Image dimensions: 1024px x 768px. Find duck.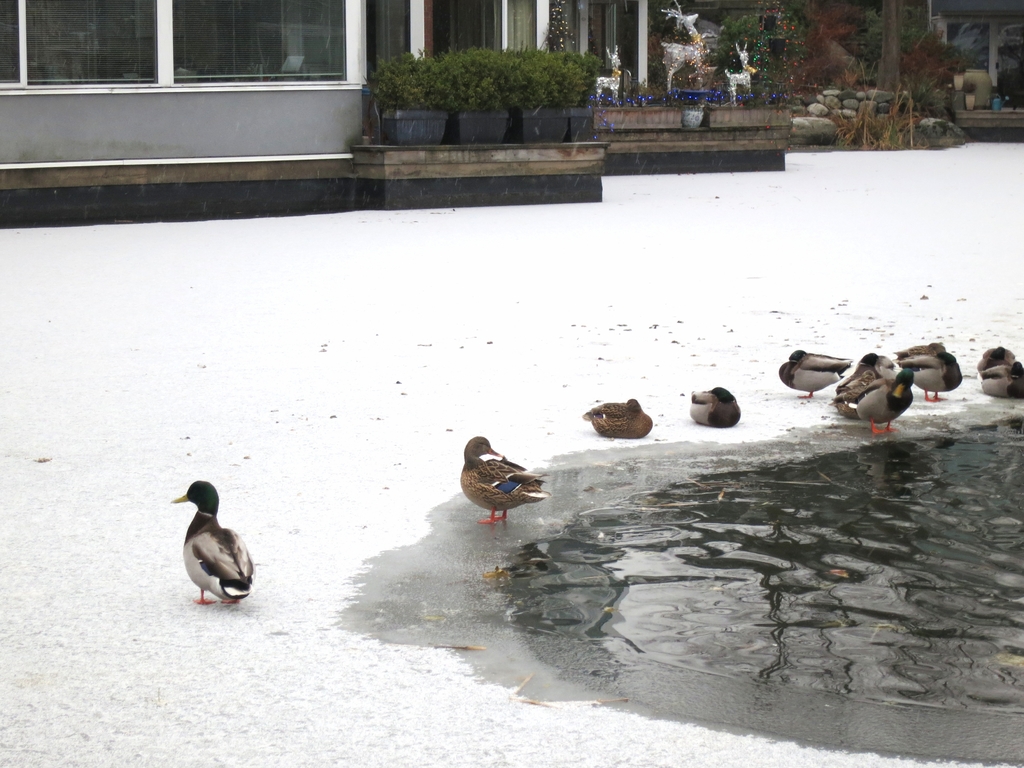
[972,345,1023,395].
